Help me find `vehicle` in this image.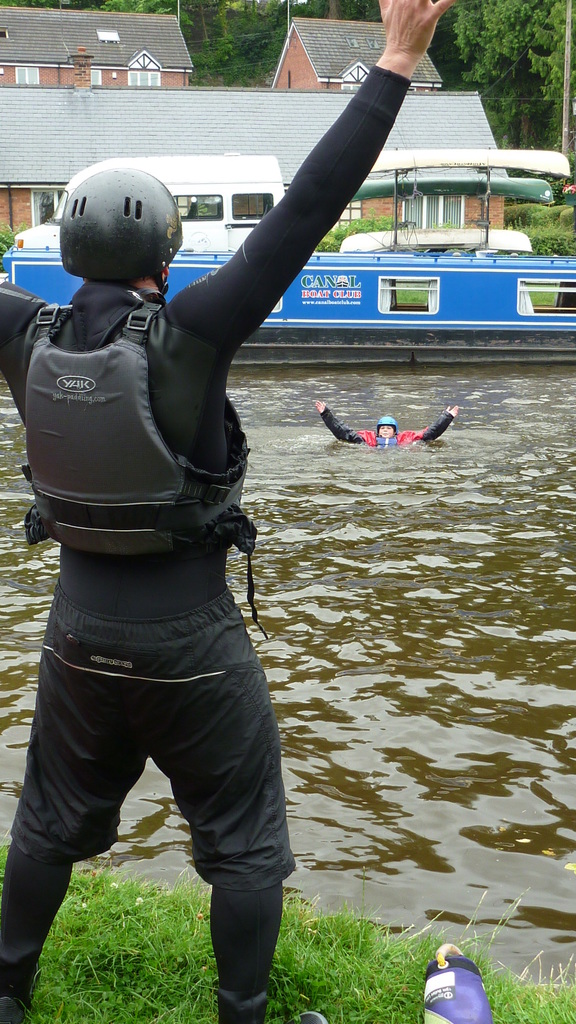
Found it: box=[0, 248, 575, 369].
